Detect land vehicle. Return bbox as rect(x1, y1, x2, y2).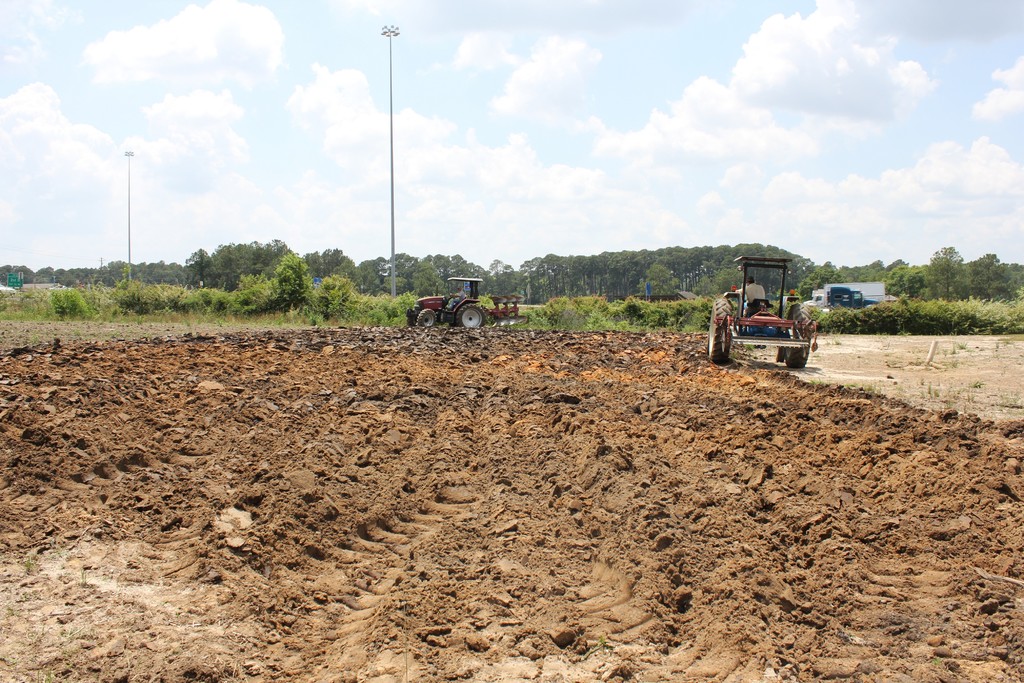
rect(712, 260, 826, 371).
